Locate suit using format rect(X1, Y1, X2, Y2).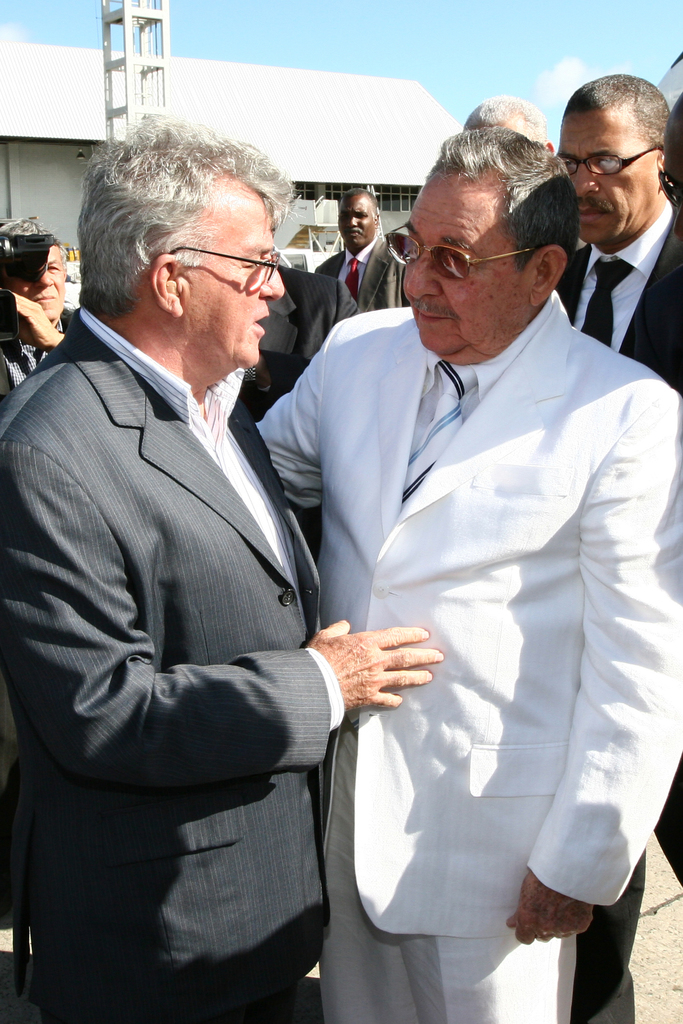
rect(10, 260, 336, 968).
